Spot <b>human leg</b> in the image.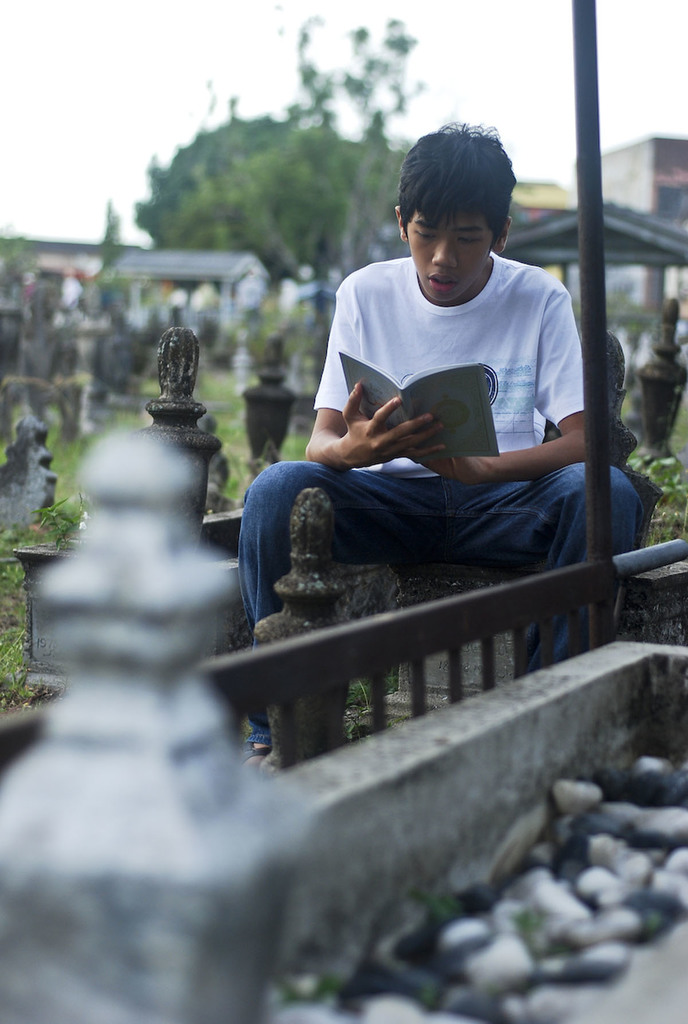
<b>human leg</b> found at locate(258, 460, 423, 752).
